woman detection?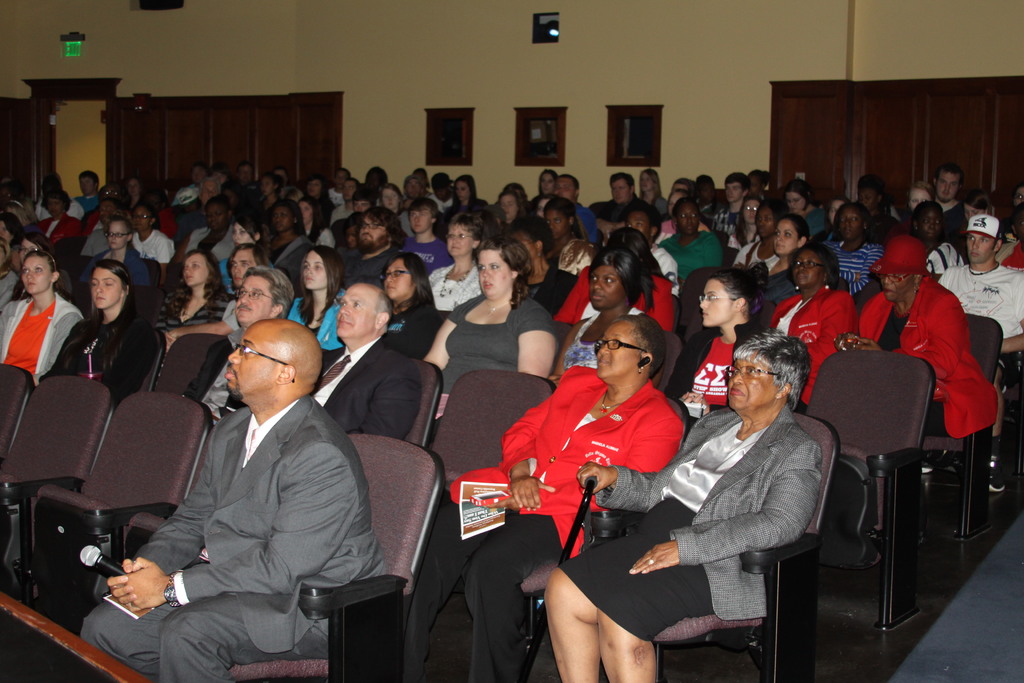
(540, 329, 822, 682)
